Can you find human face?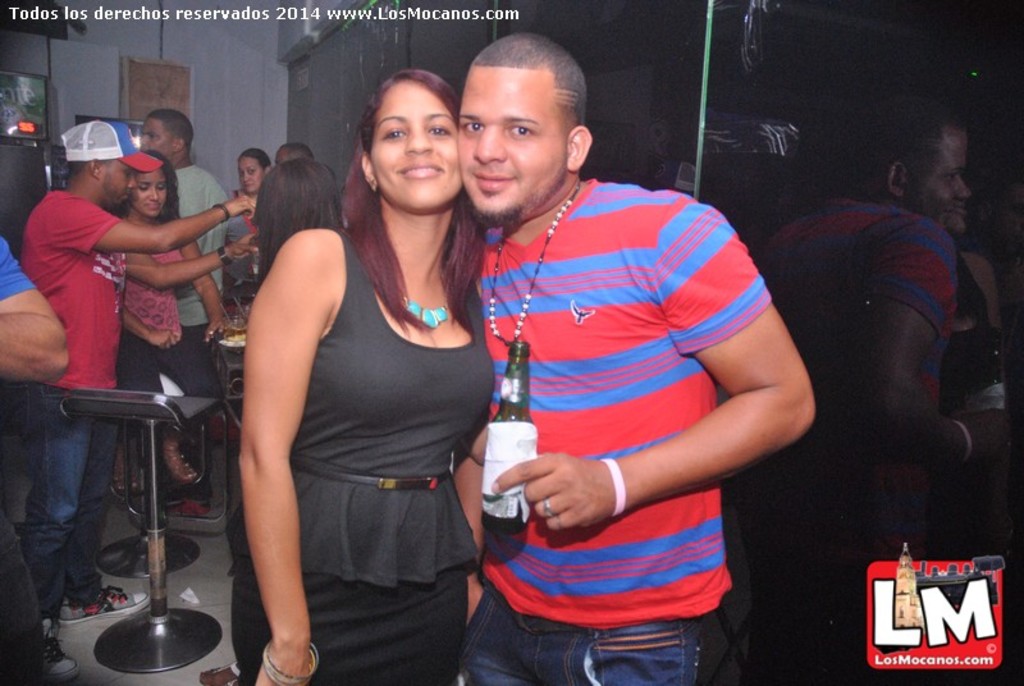
Yes, bounding box: <box>452,72,572,223</box>.
